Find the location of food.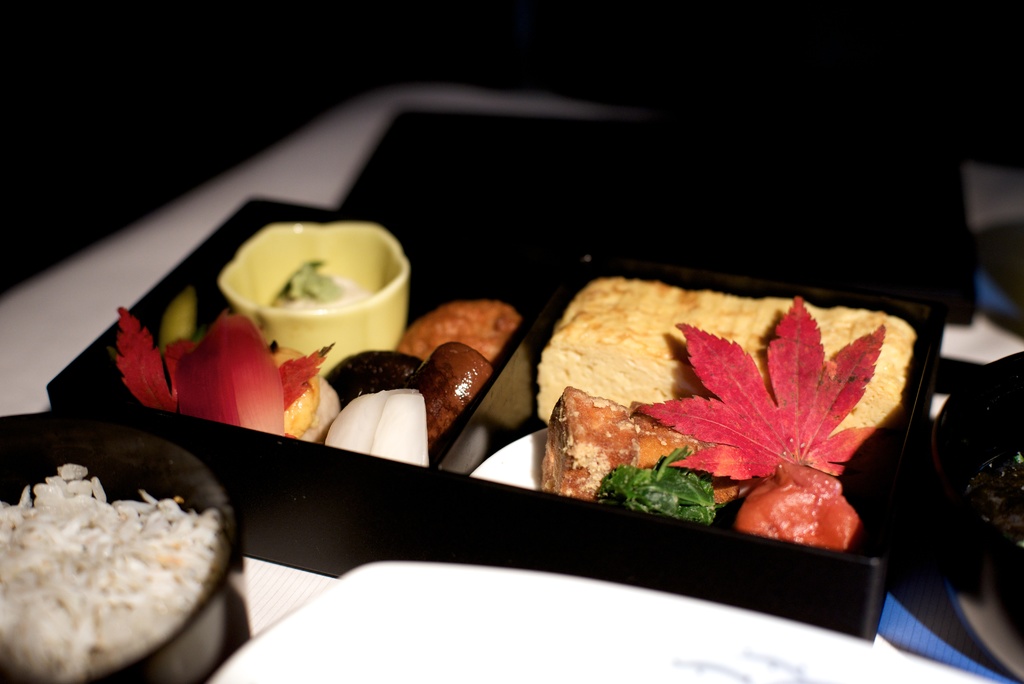
Location: detection(0, 456, 228, 683).
